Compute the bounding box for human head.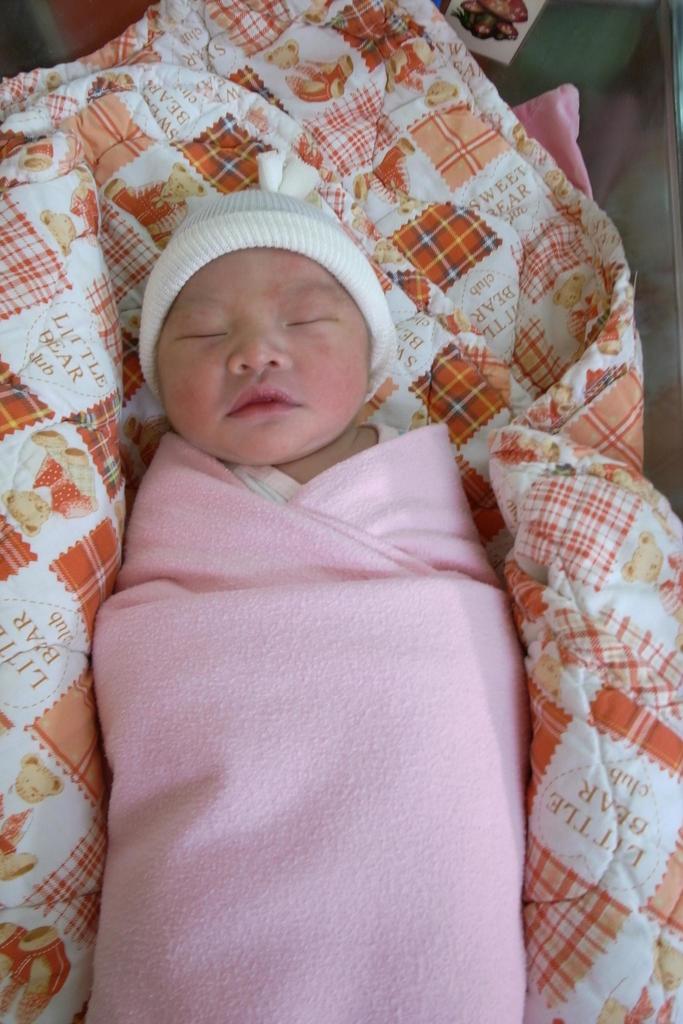
138 208 427 472.
